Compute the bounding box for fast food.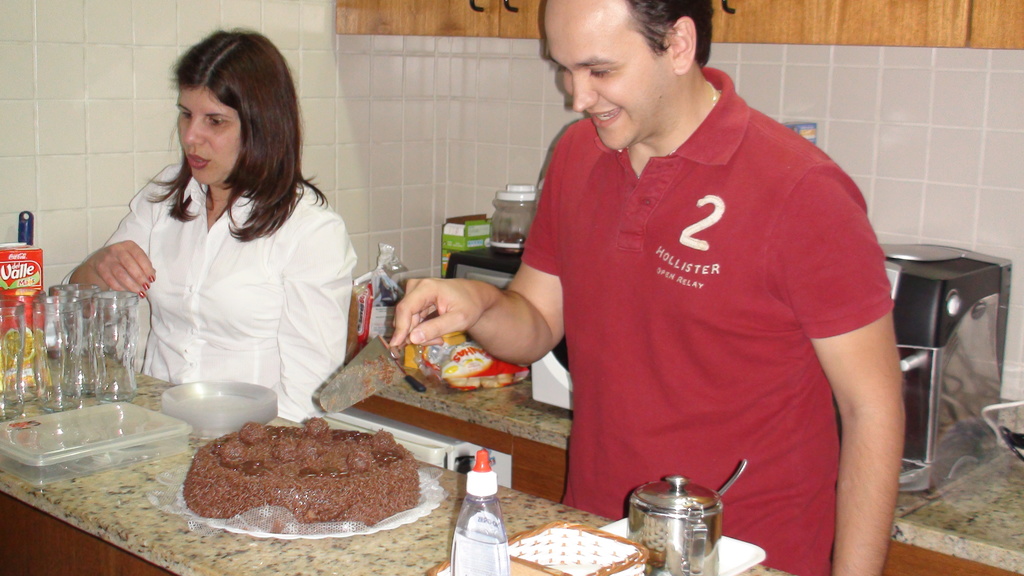
l=184, t=416, r=423, b=528.
